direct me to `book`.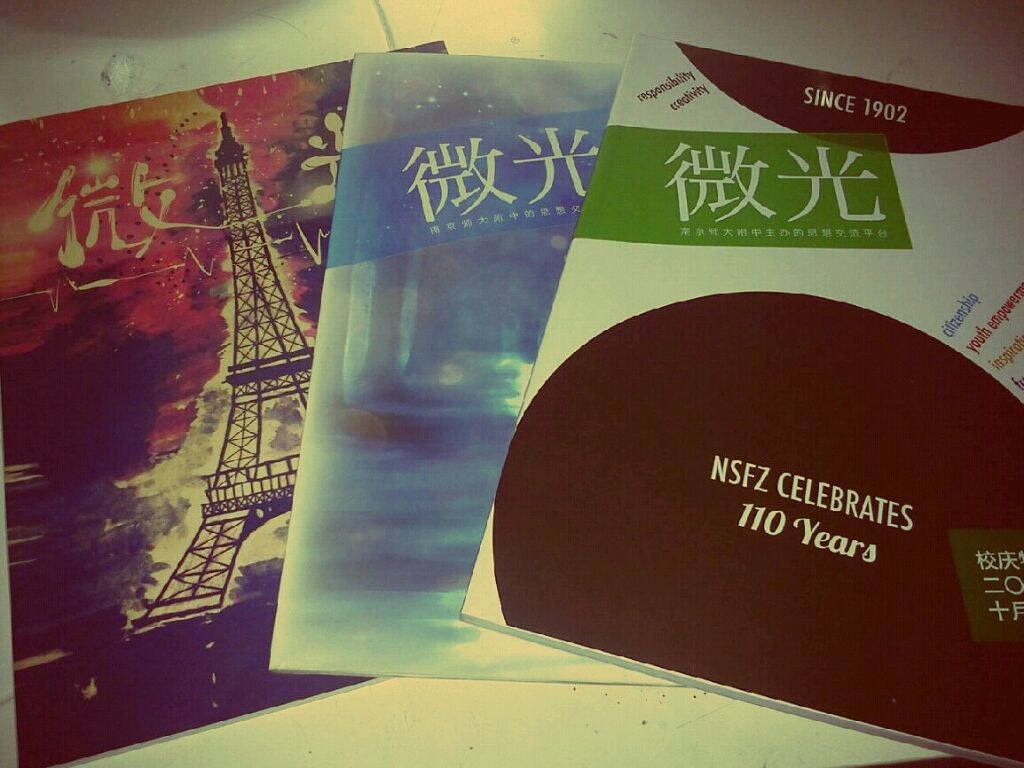
Direction: 0:39:447:767.
